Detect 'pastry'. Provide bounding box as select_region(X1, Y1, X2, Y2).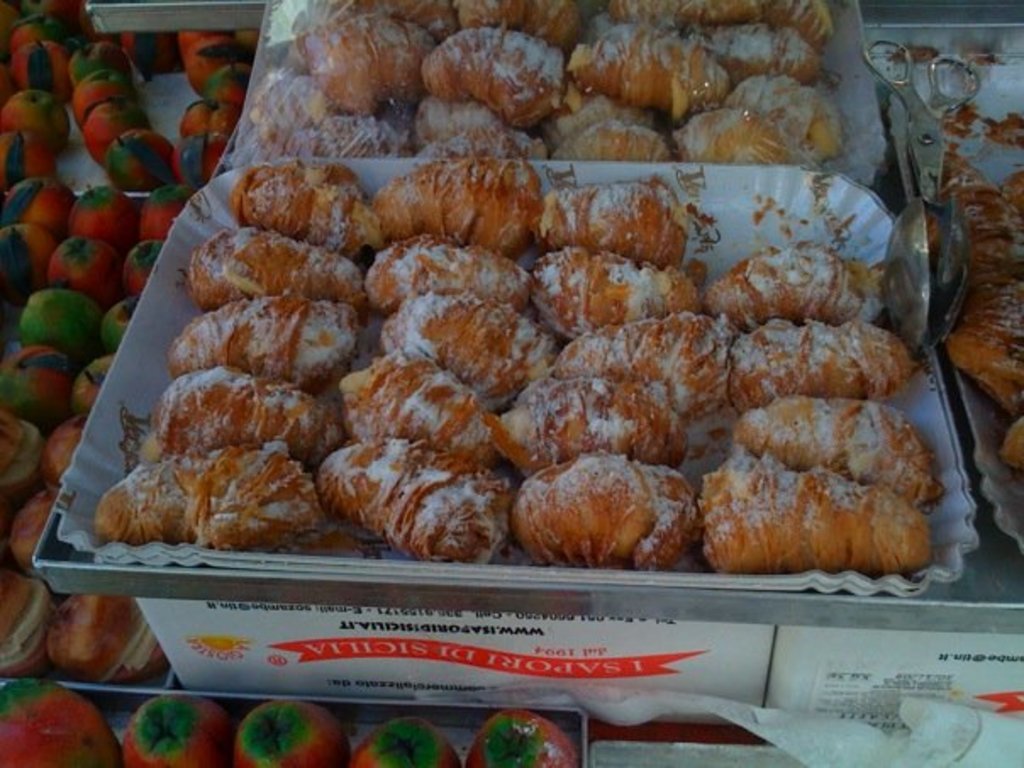
select_region(709, 253, 865, 331).
